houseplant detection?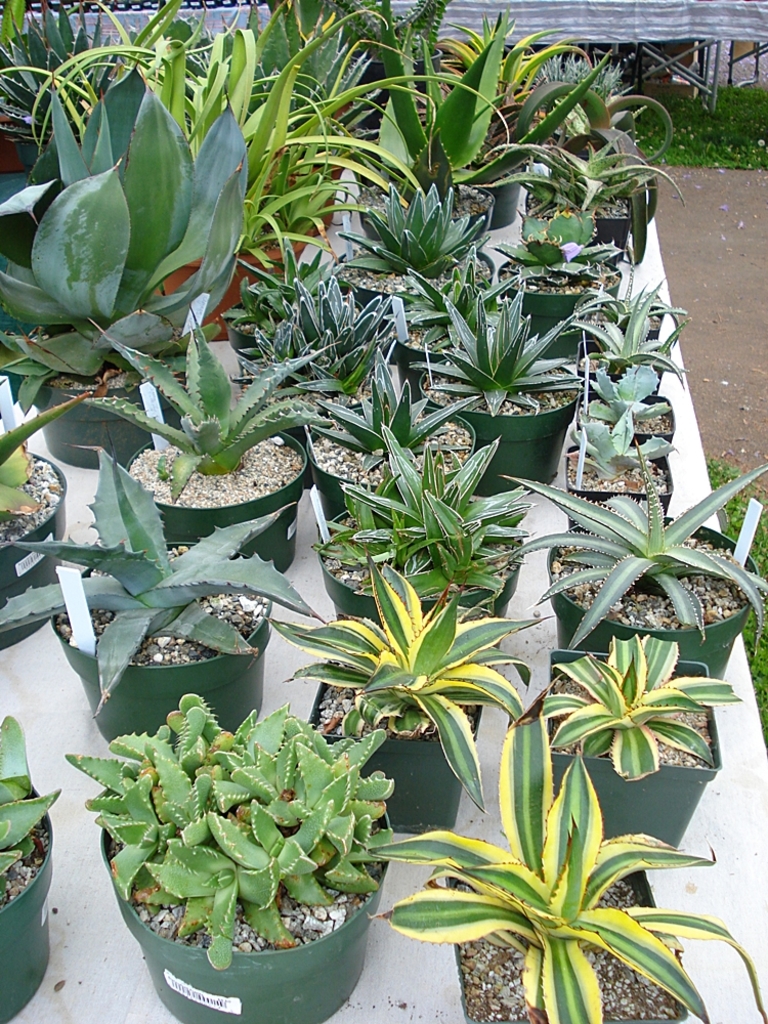
bbox=[534, 621, 729, 853]
